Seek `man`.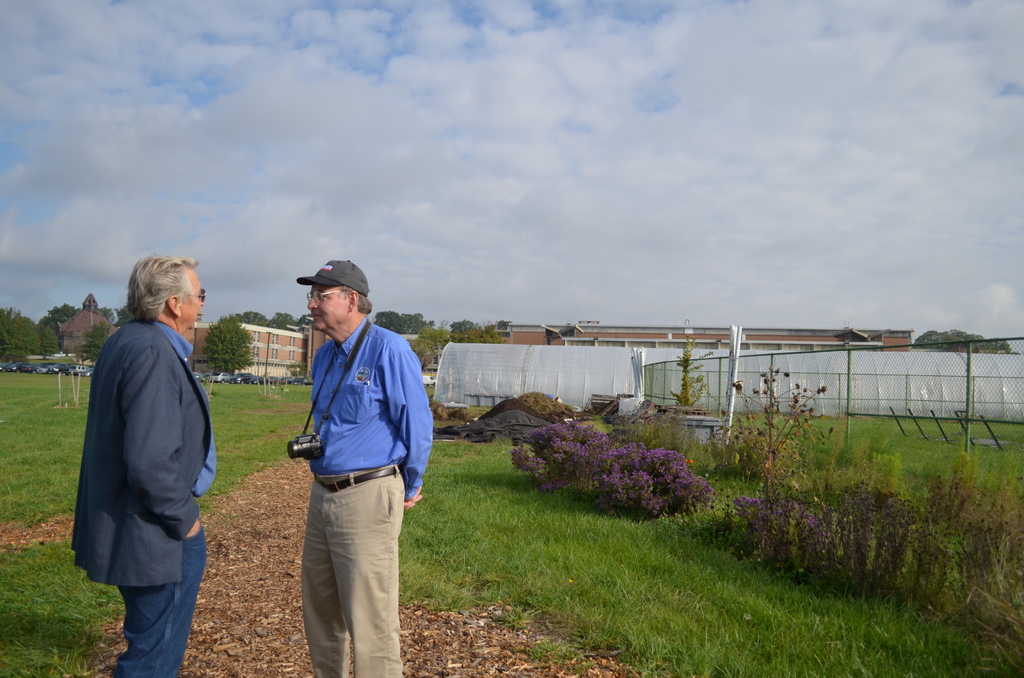
bbox=(61, 228, 229, 670).
